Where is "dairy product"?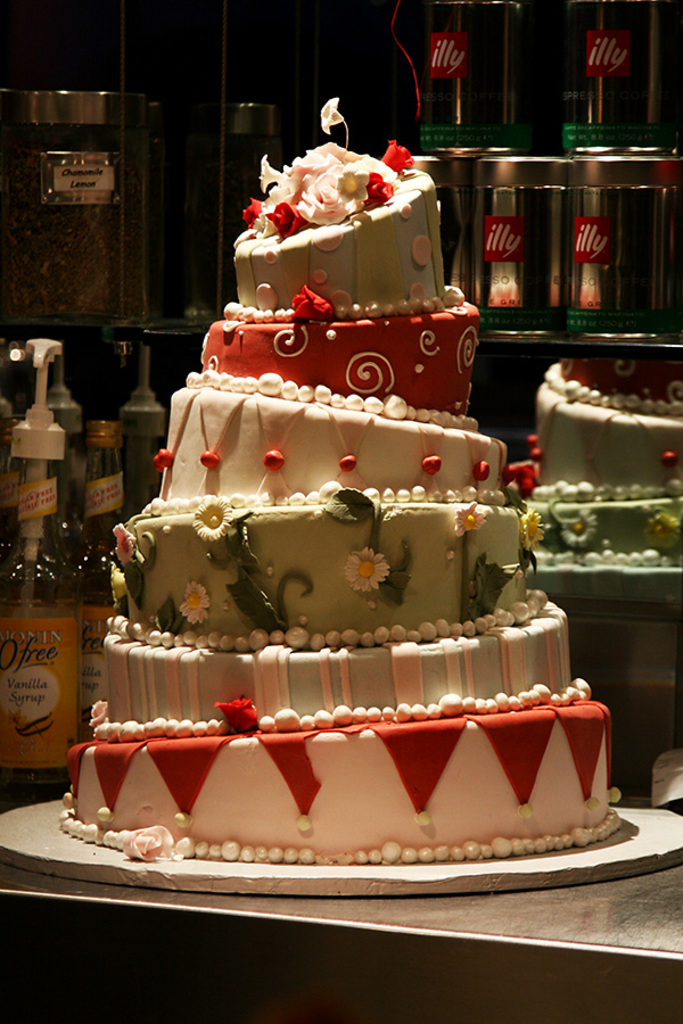
rect(69, 716, 601, 849).
